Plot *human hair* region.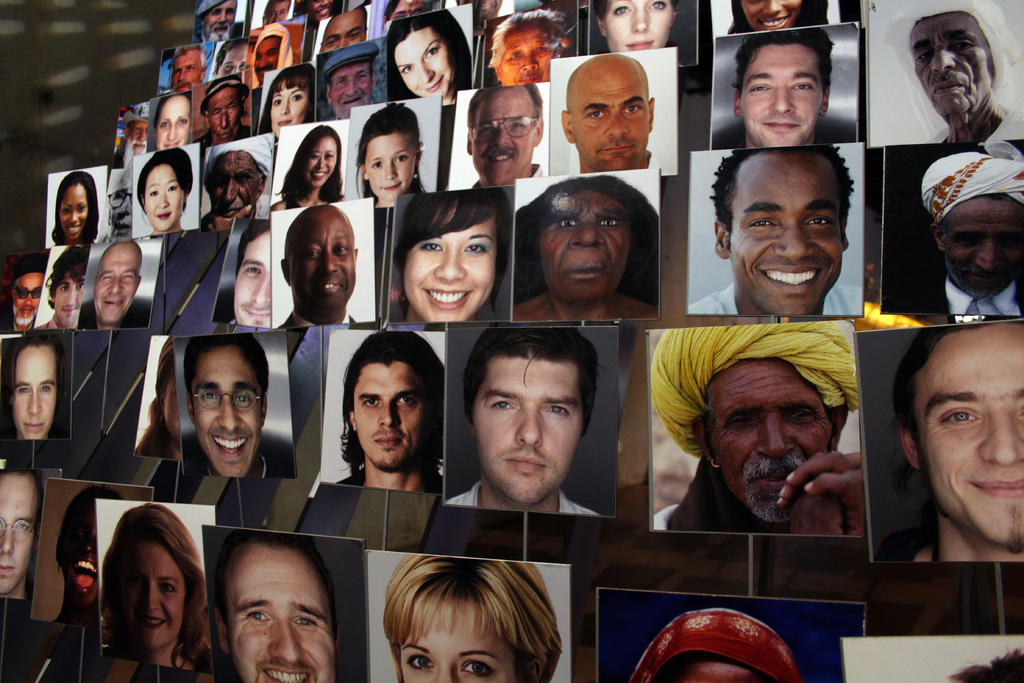
Plotted at [x1=100, y1=503, x2=212, y2=678].
